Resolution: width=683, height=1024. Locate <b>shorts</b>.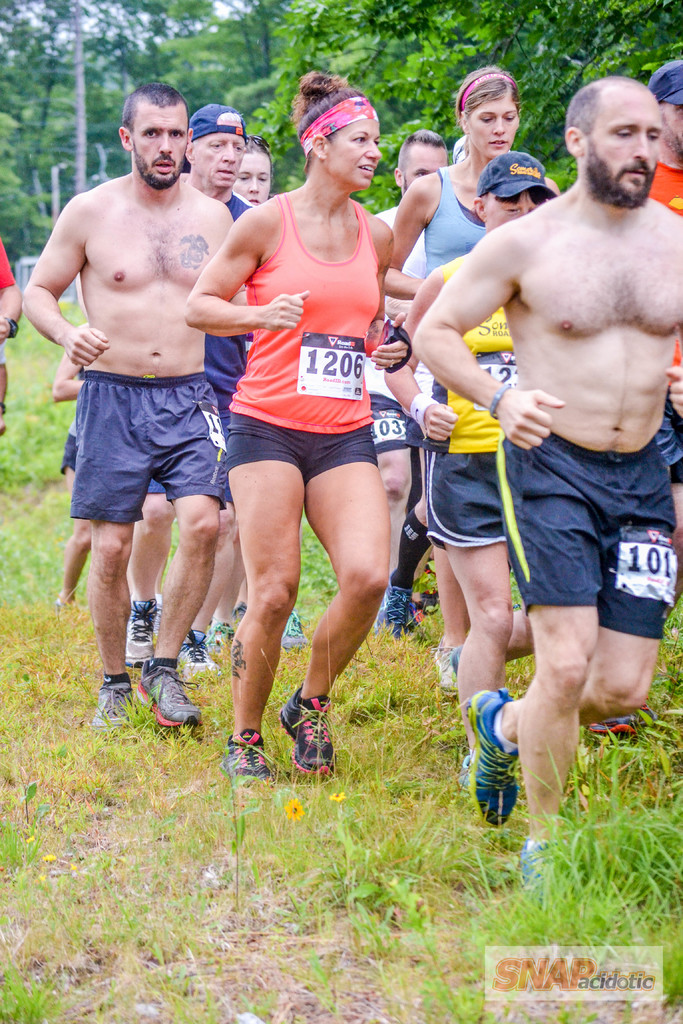
(365,397,422,454).
